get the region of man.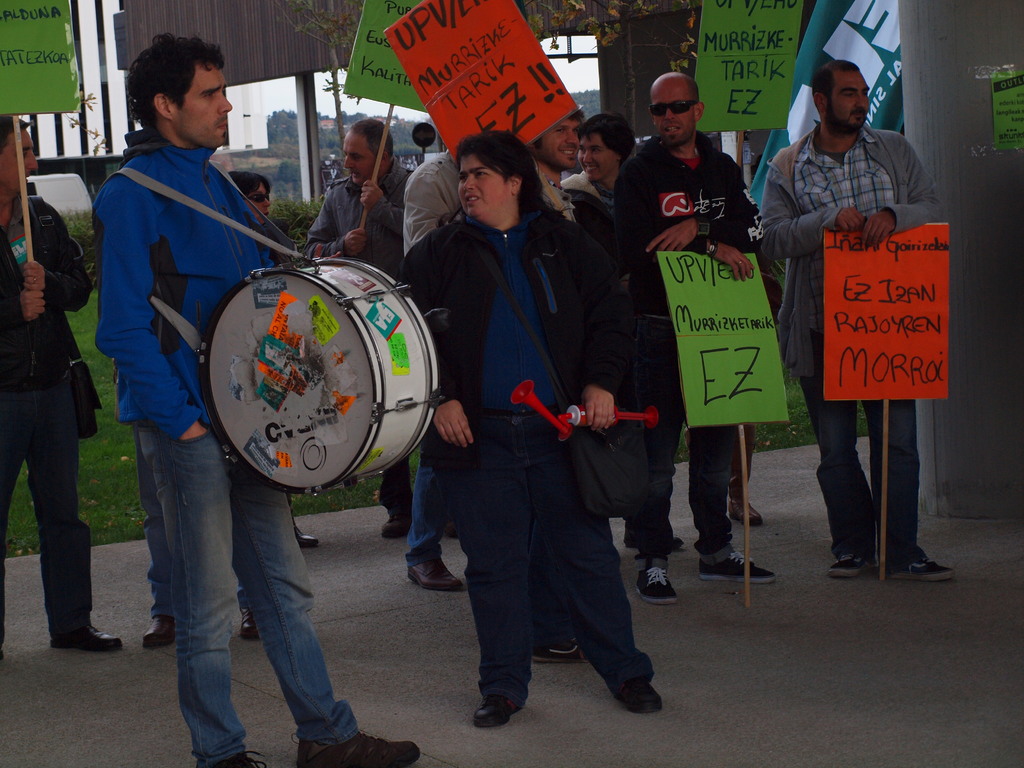
92:29:427:767.
